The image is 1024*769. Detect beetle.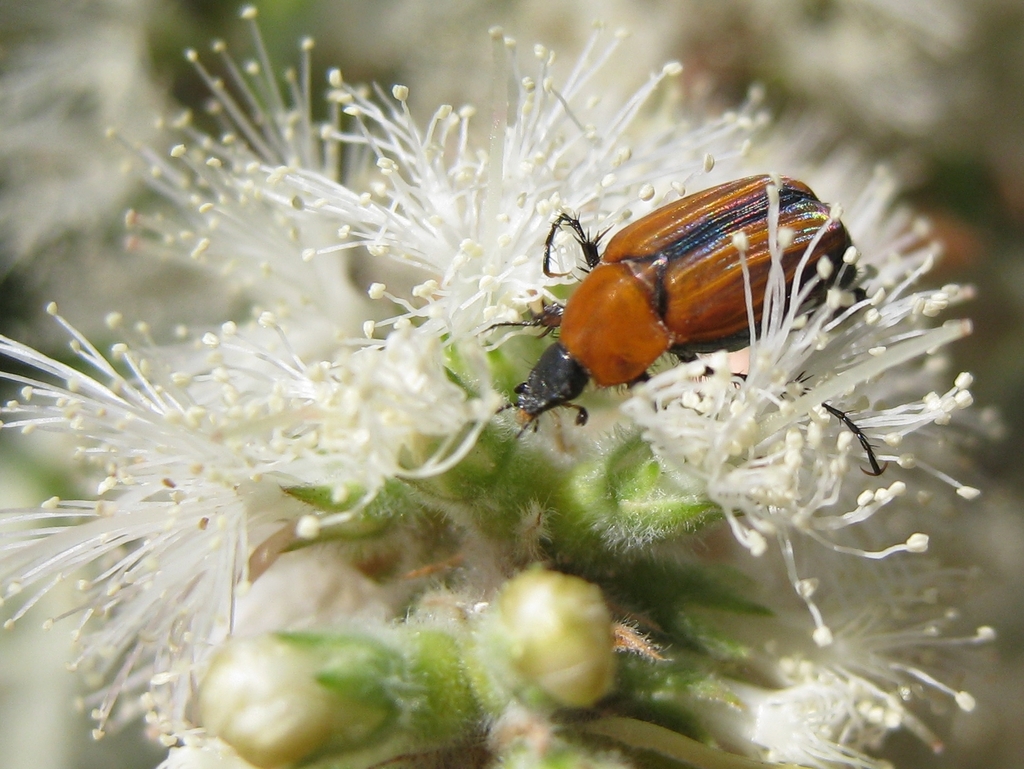
Detection: left=478, top=171, right=868, bottom=449.
